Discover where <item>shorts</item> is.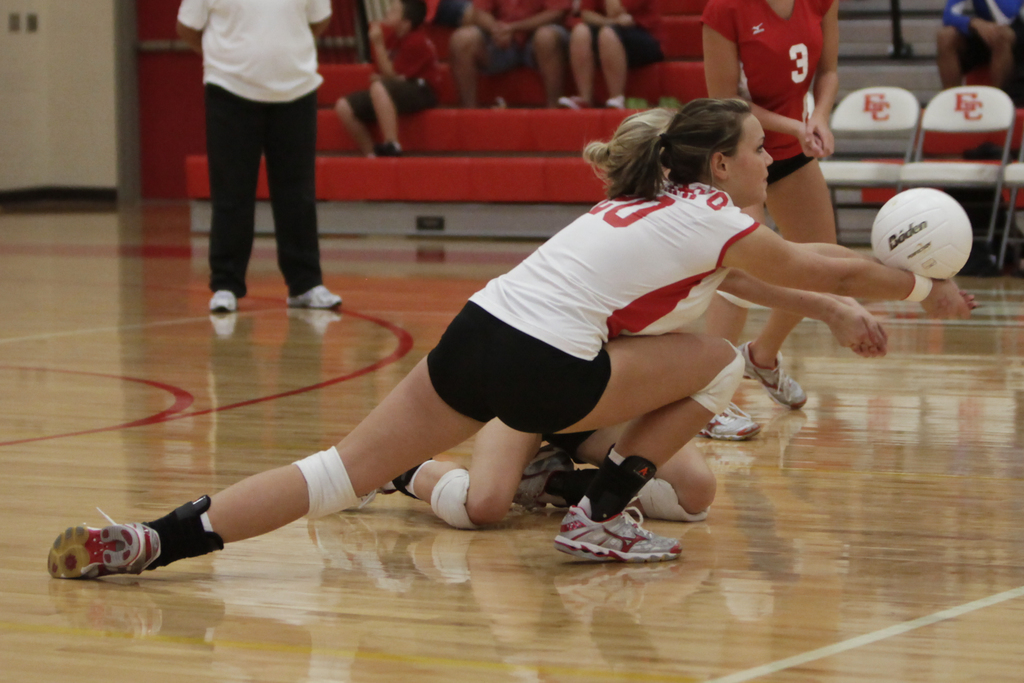
Discovered at [770,154,815,185].
